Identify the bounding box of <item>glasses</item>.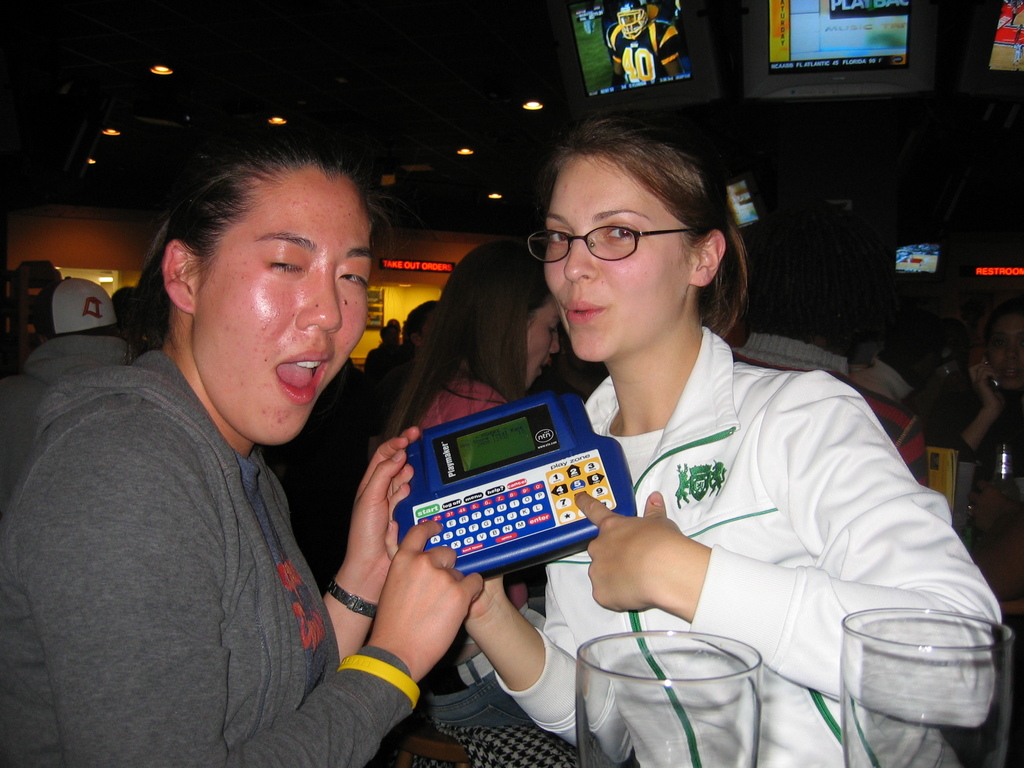
pyautogui.locateOnScreen(525, 207, 680, 267).
